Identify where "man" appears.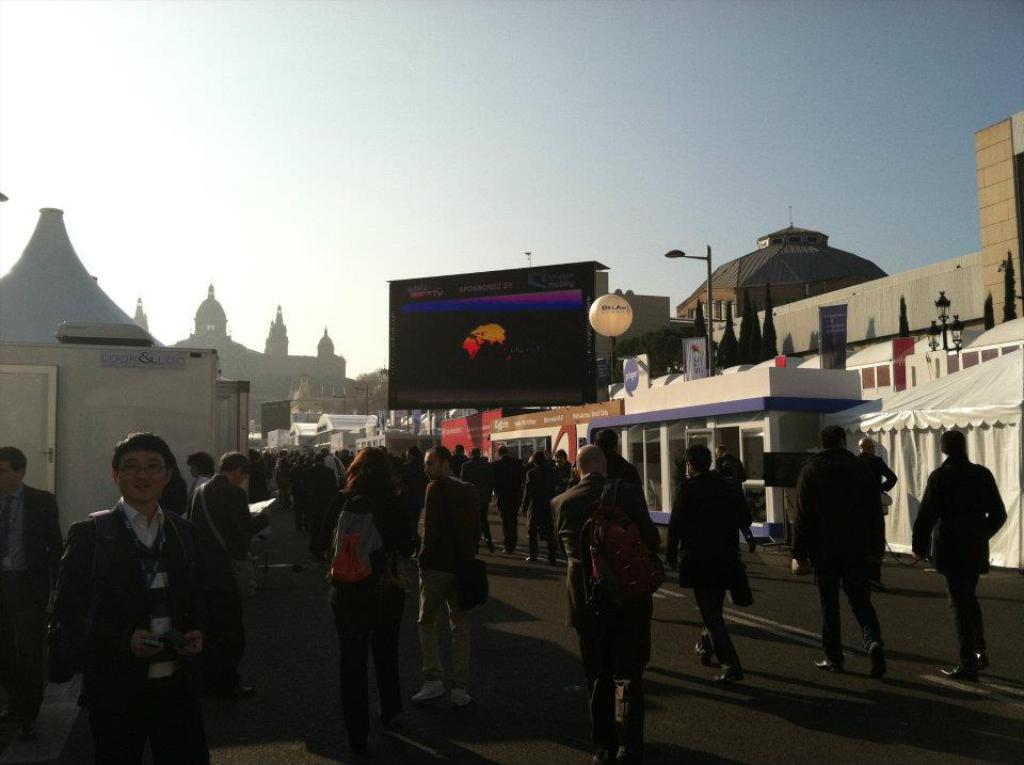
Appears at 554,447,579,488.
